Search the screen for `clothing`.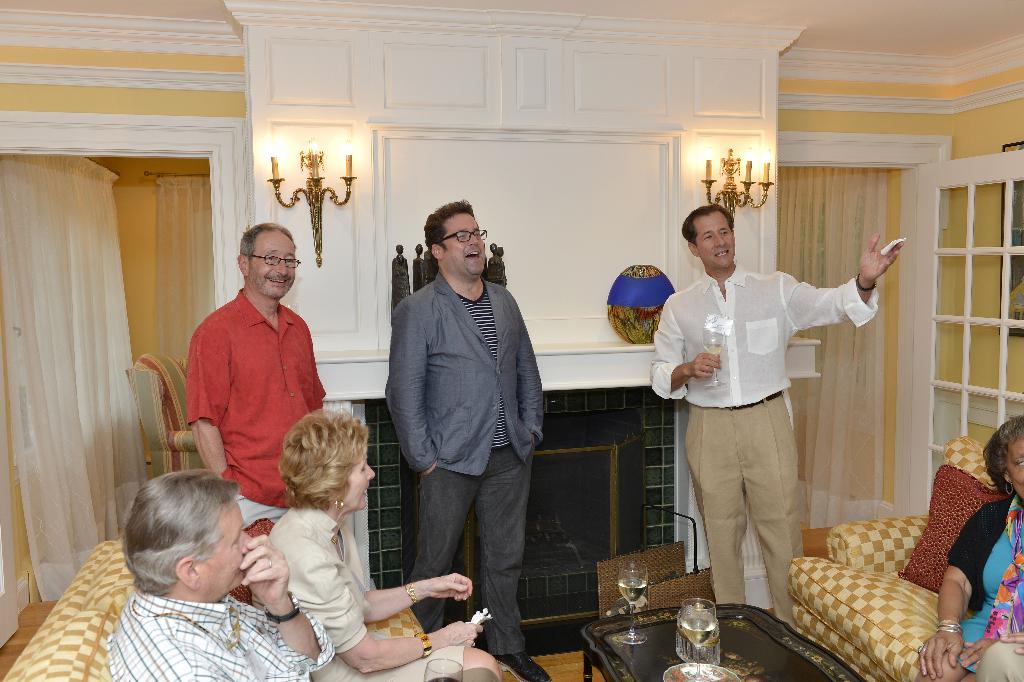
Found at 252/498/464/681.
